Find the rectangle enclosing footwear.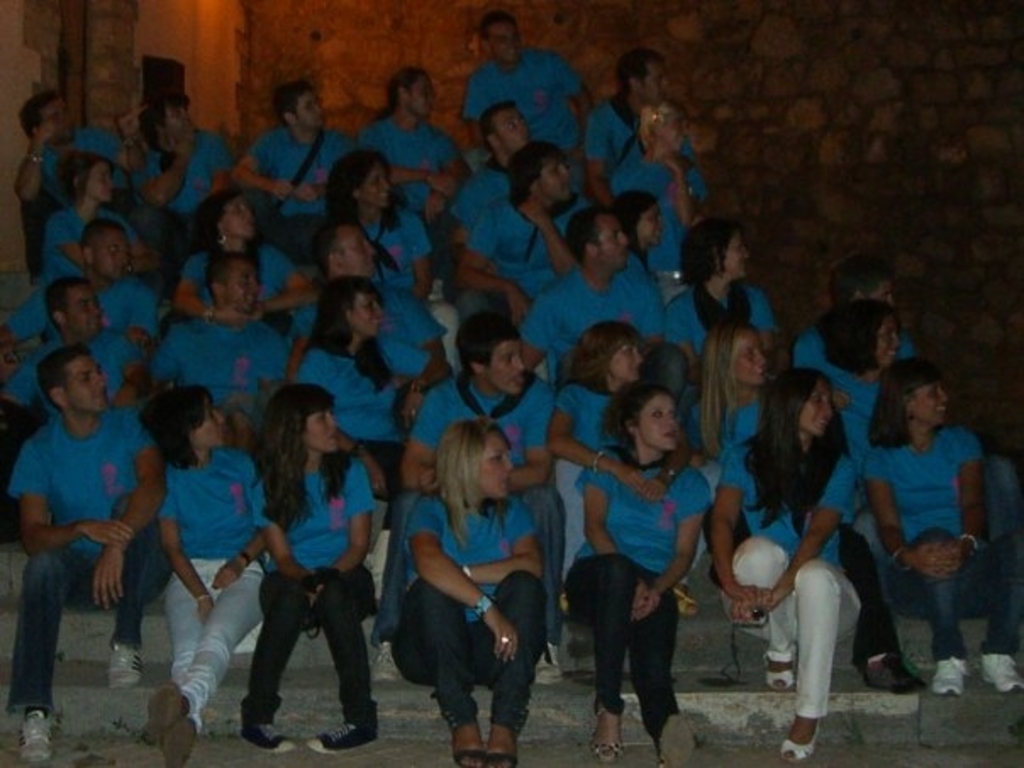
<bbox>783, 715, 815, 761</bbox>.
